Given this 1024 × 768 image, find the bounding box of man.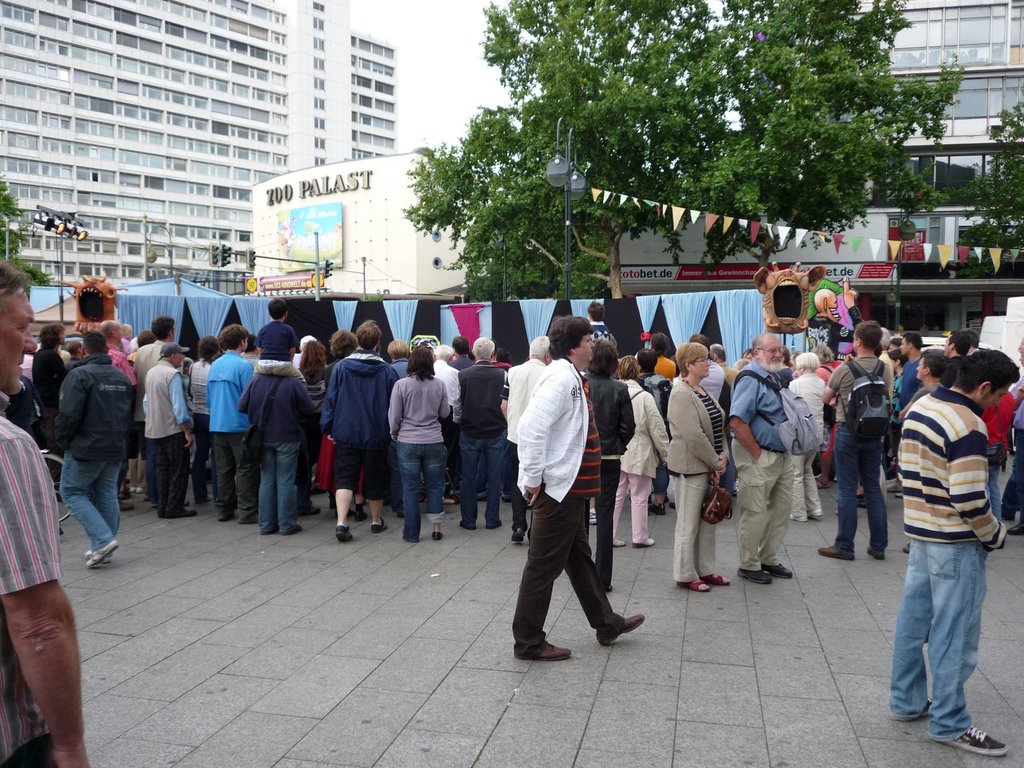
(x1=225, y1=360, x2=308, y2=533).
